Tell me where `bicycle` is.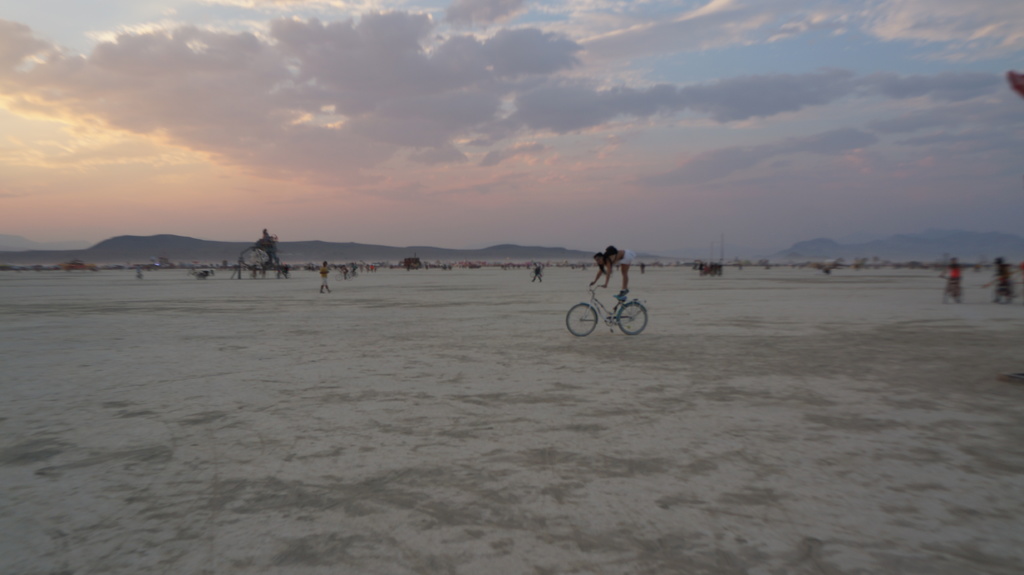
`bicycle` is at region(567, 283, 648, 335).
